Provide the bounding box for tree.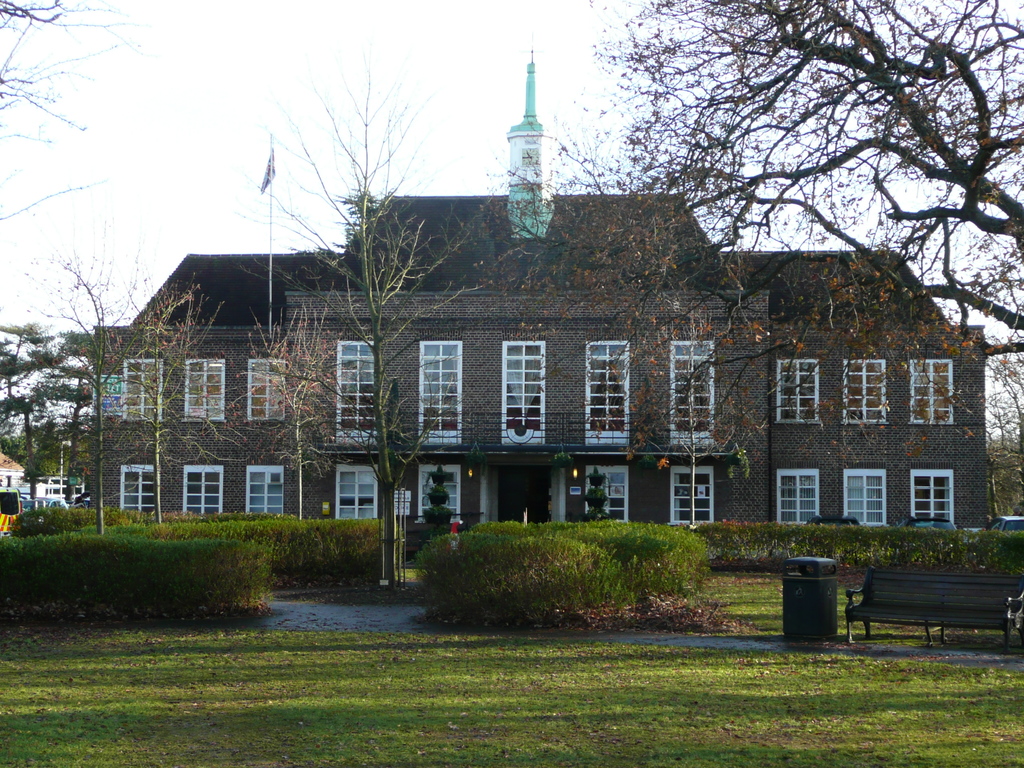
Rect(116, 255, 239, 531).
